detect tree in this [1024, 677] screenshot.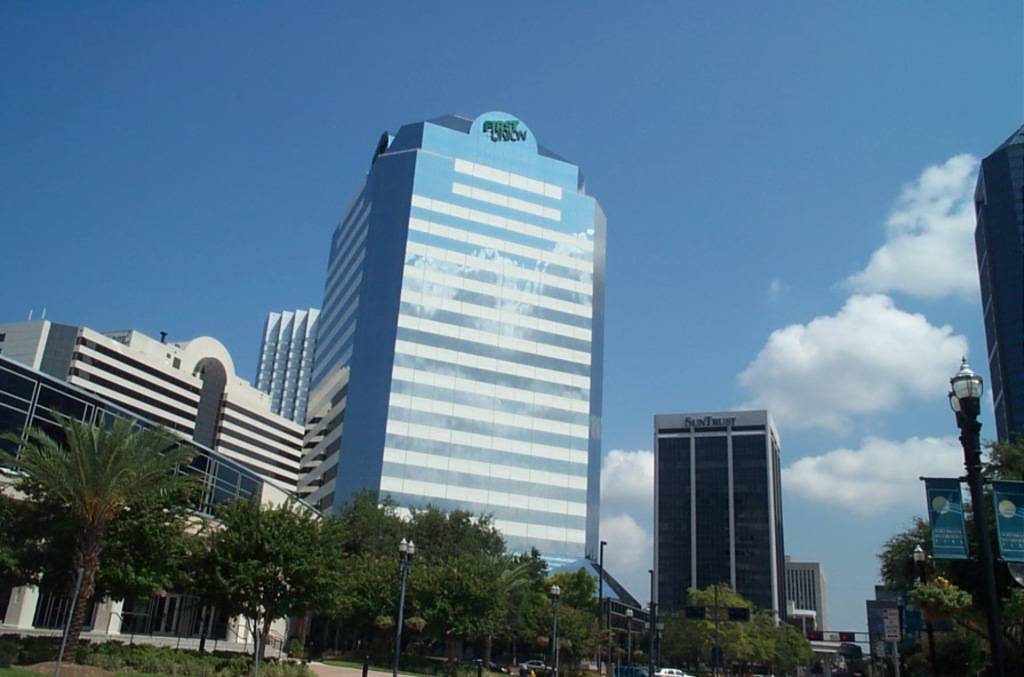
Detection: rect(986, 429, 1023, 483).
